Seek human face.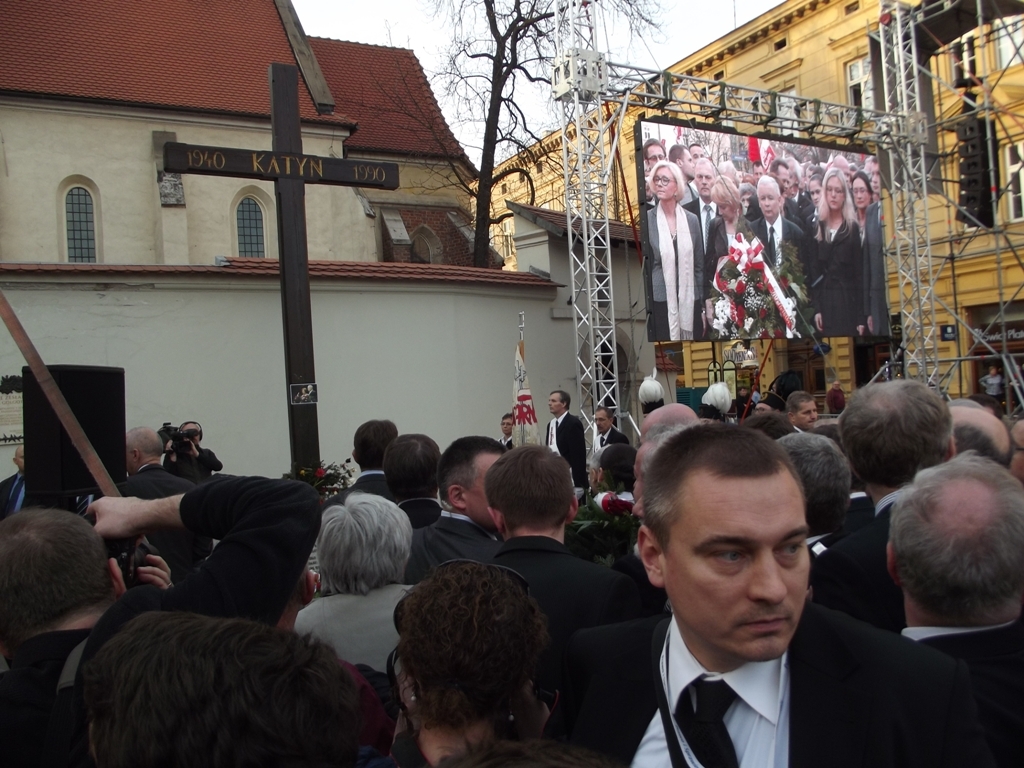
[x1=757, y1=185, x2=780, y2=217].
